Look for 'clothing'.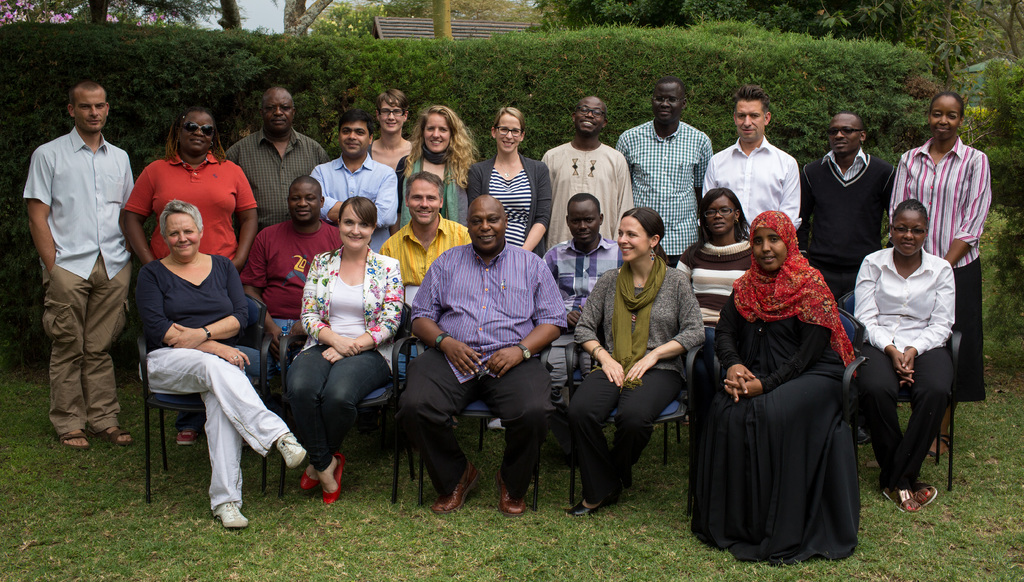
Found: bbox=[558, 255, 704, 492].
